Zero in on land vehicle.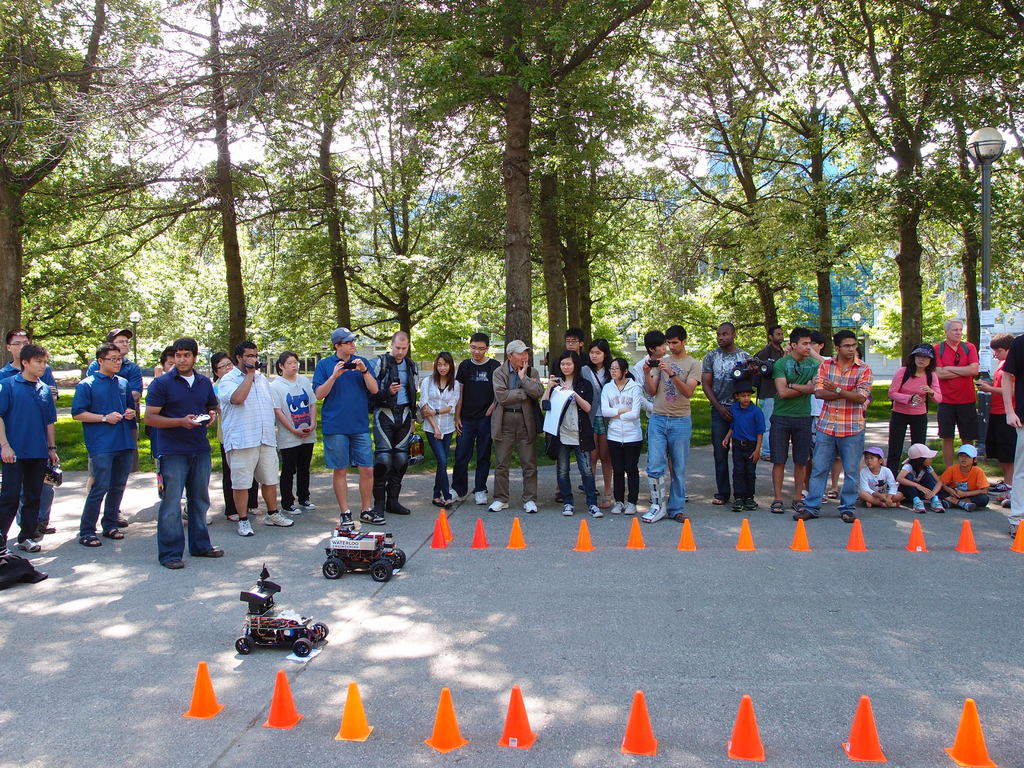
Zeroed in: (305, 527, 401, 596).
